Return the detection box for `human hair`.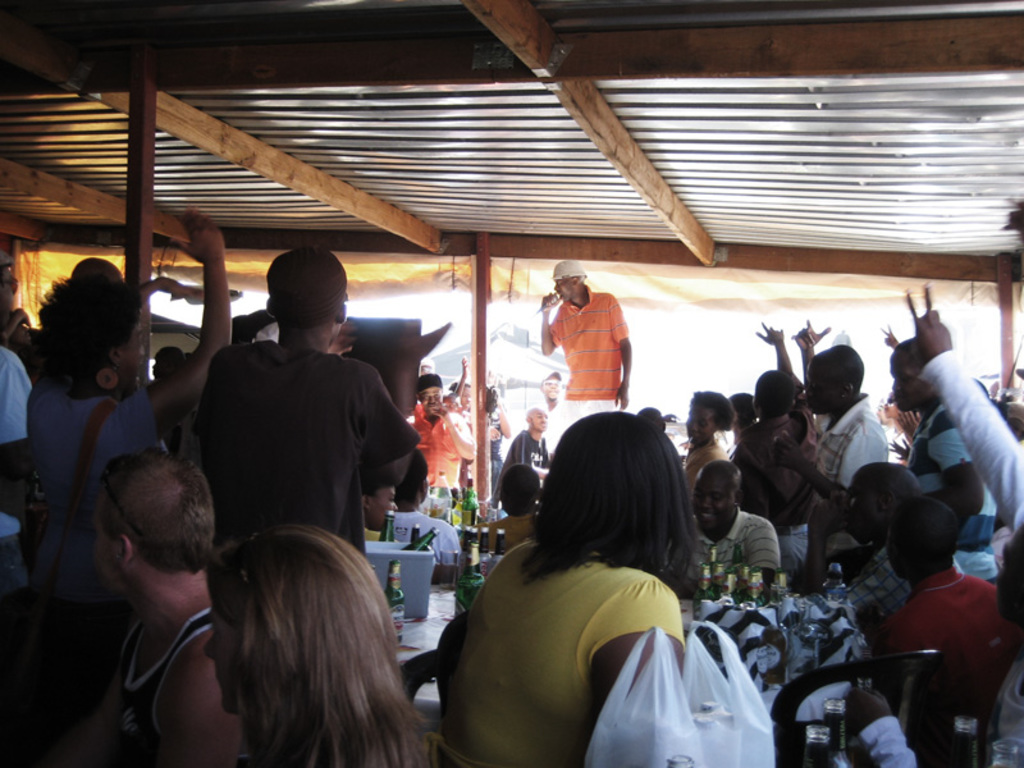
846 465 914 530.
